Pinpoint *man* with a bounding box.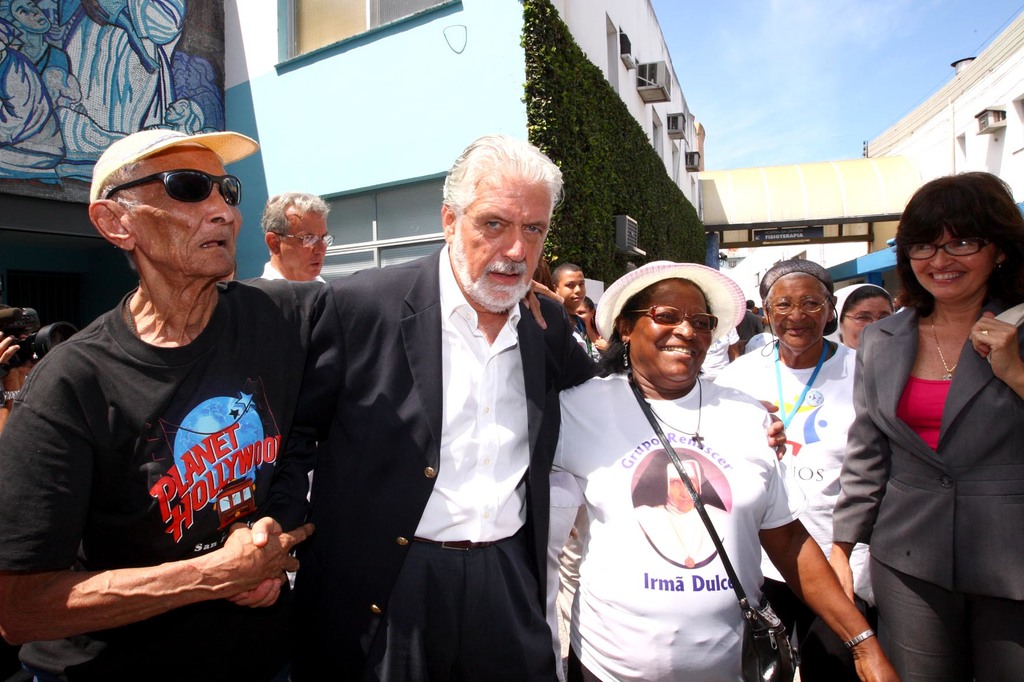
pyautogui.locateOnScreen(332, 134, 784, 681).
